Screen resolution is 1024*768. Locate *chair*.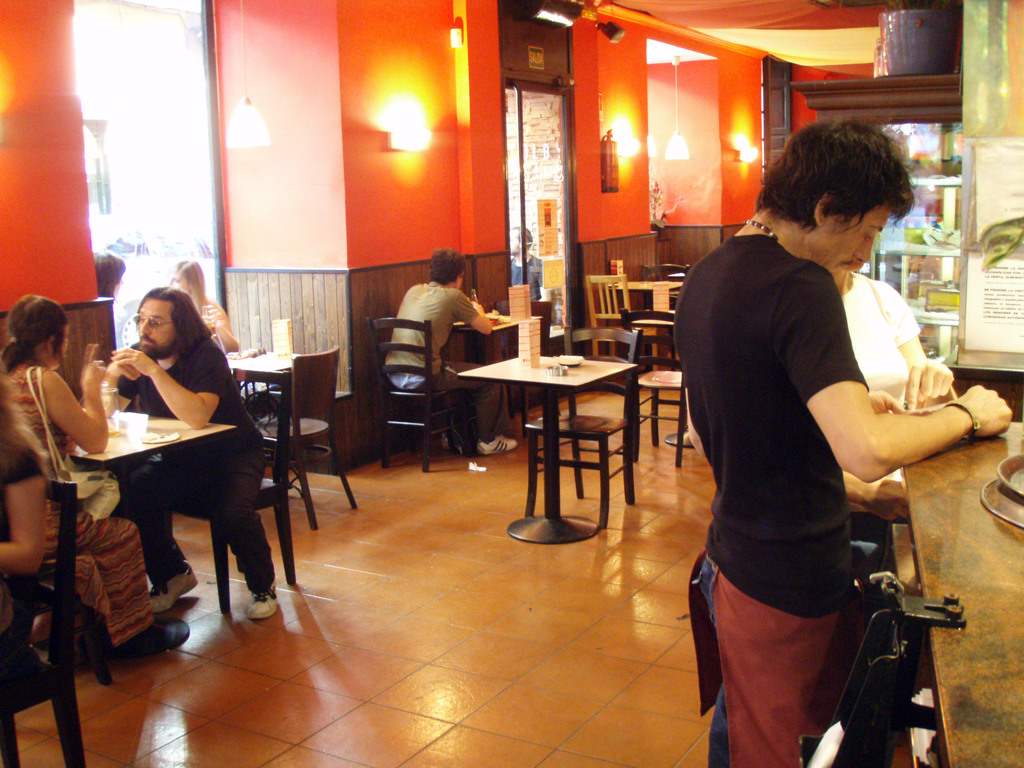
{"left": 366, "top": 316, "right": 488, "bottom": 477}.
